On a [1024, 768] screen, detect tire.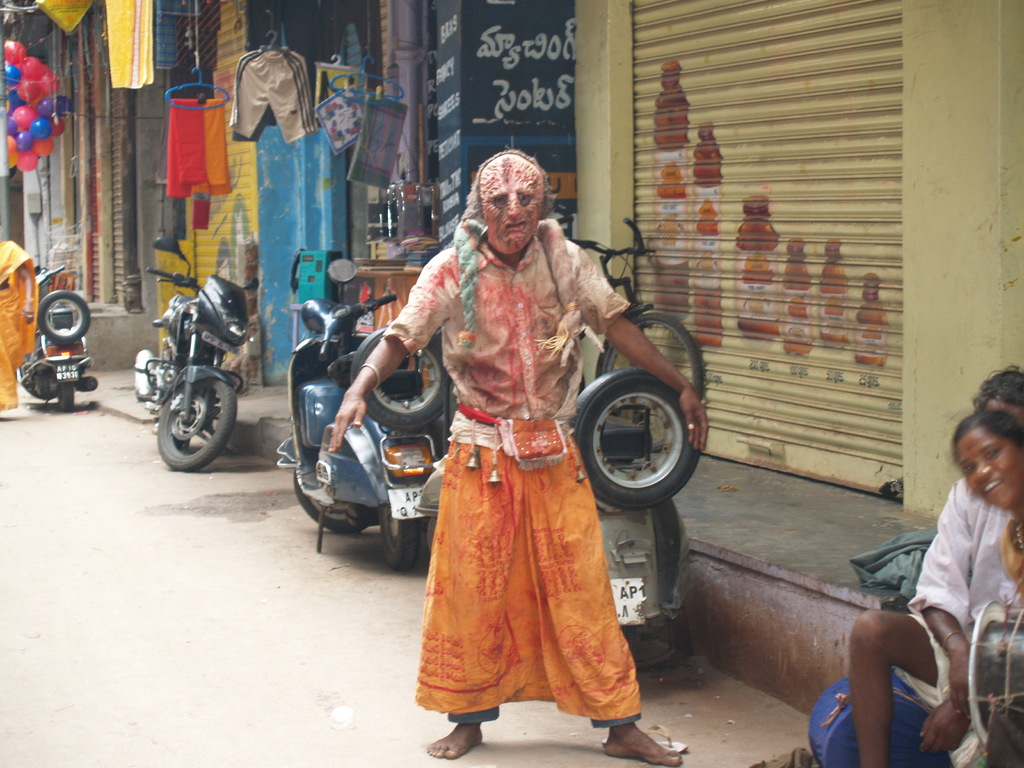
left=378, top=512, right=427, bottom=572.
